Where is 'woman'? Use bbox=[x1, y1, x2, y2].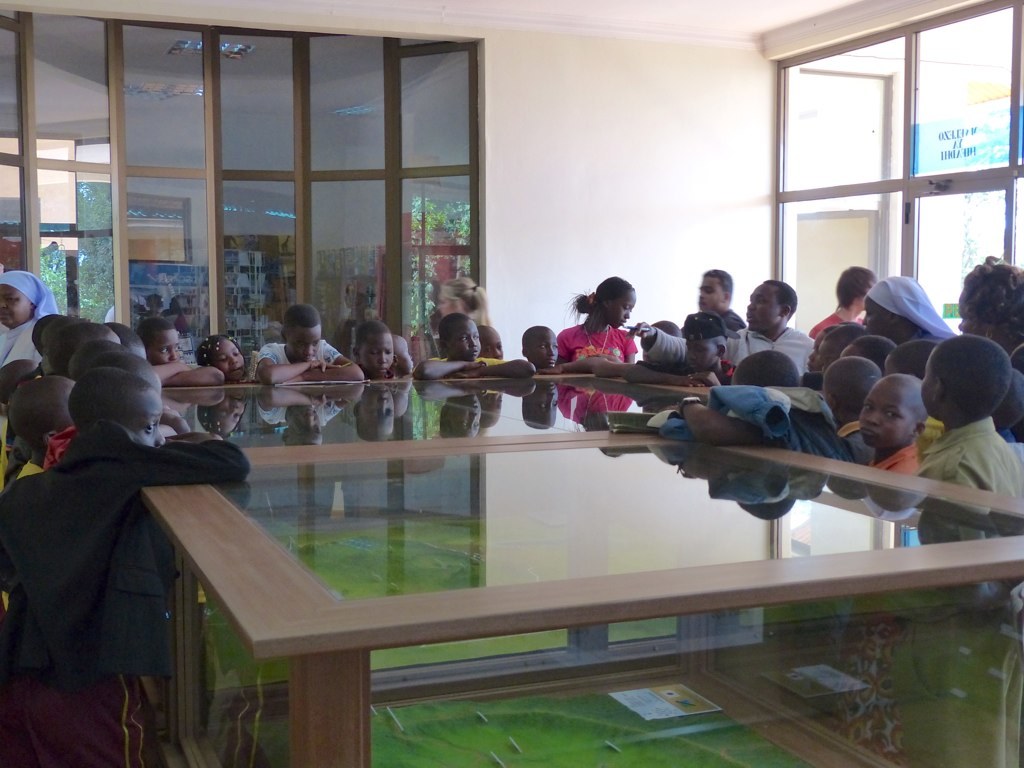
bbox=[951, 250, 1023, 374].
